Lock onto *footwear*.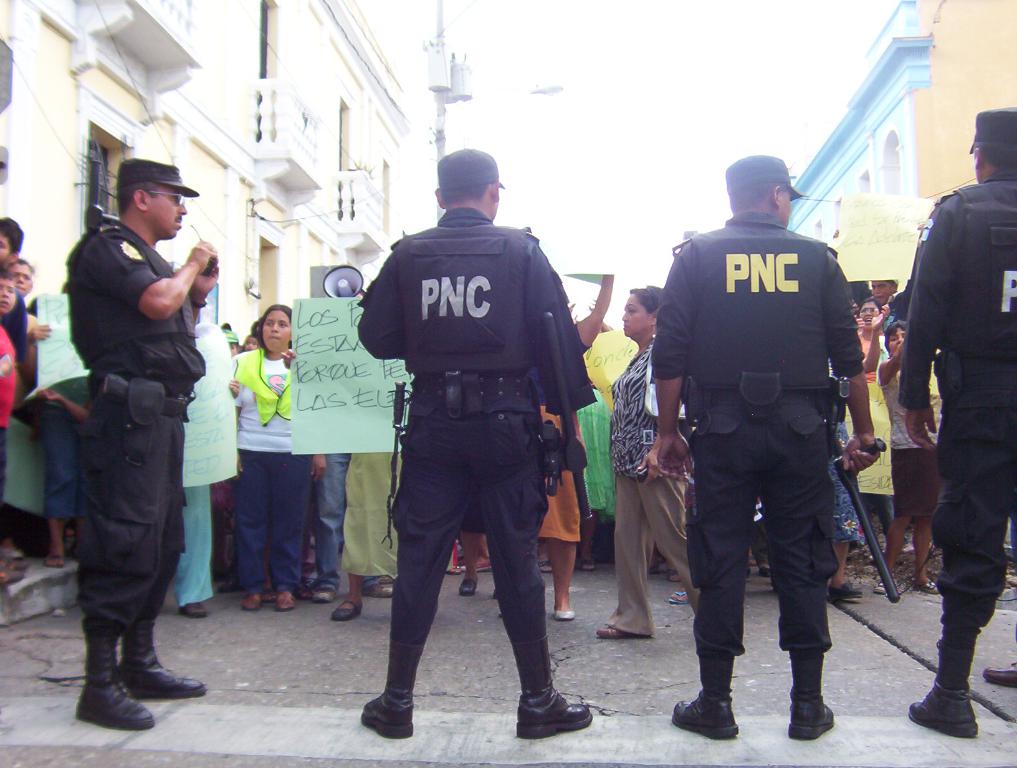
Locked: (x1=460, y1=577, x2=477, y2=596).
